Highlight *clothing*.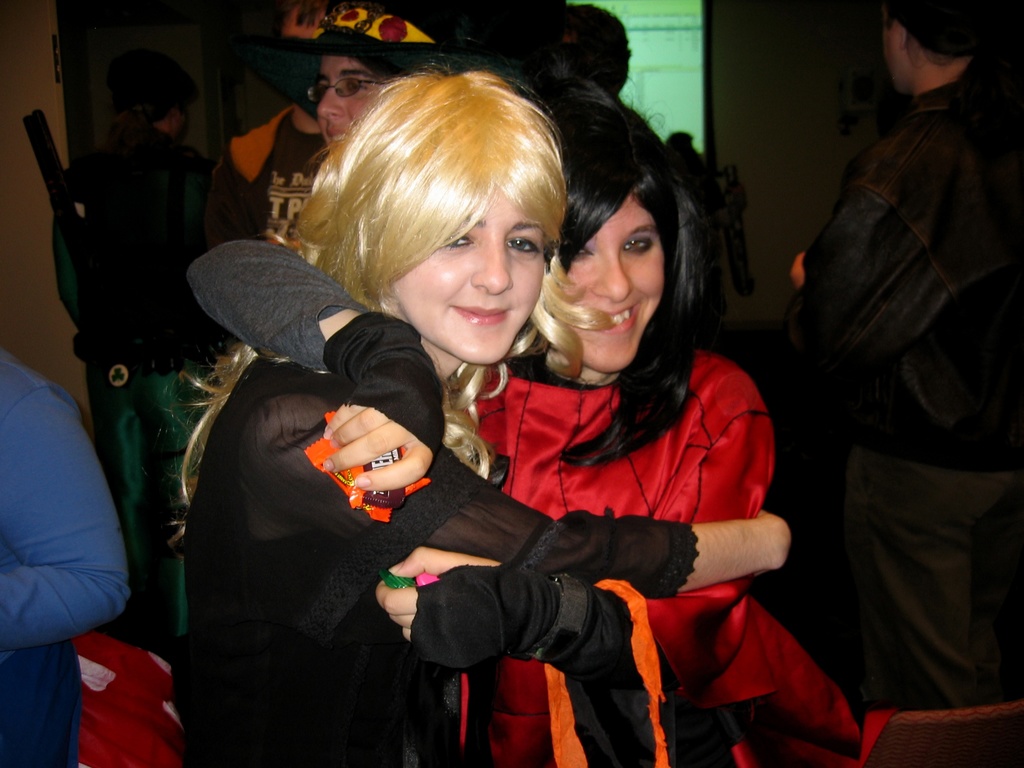
Highlighted region: (461,346,872,767).
